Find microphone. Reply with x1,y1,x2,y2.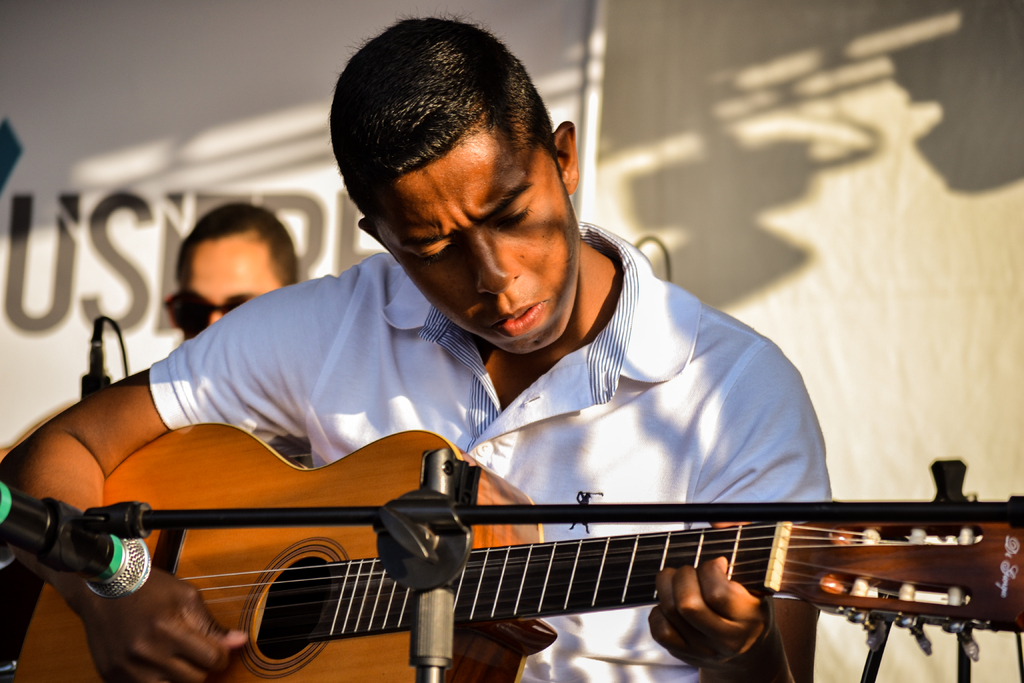
79,316,110,400.
